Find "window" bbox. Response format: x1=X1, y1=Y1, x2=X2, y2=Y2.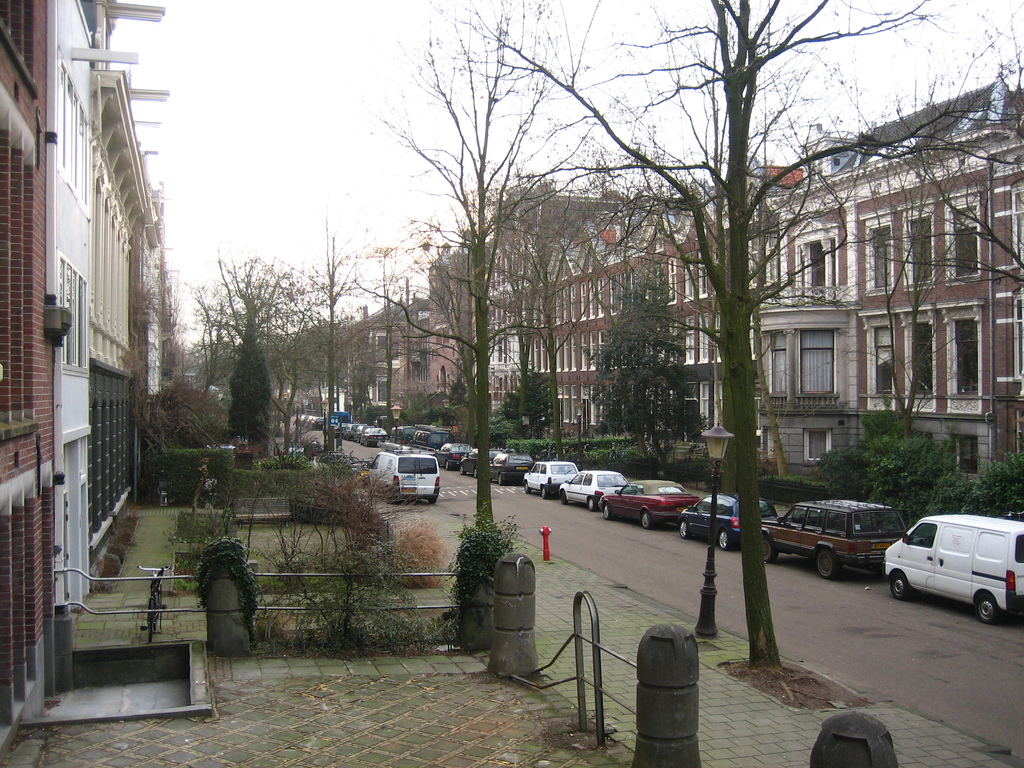
x1=495, y1=295, x2=509, y2=331.
